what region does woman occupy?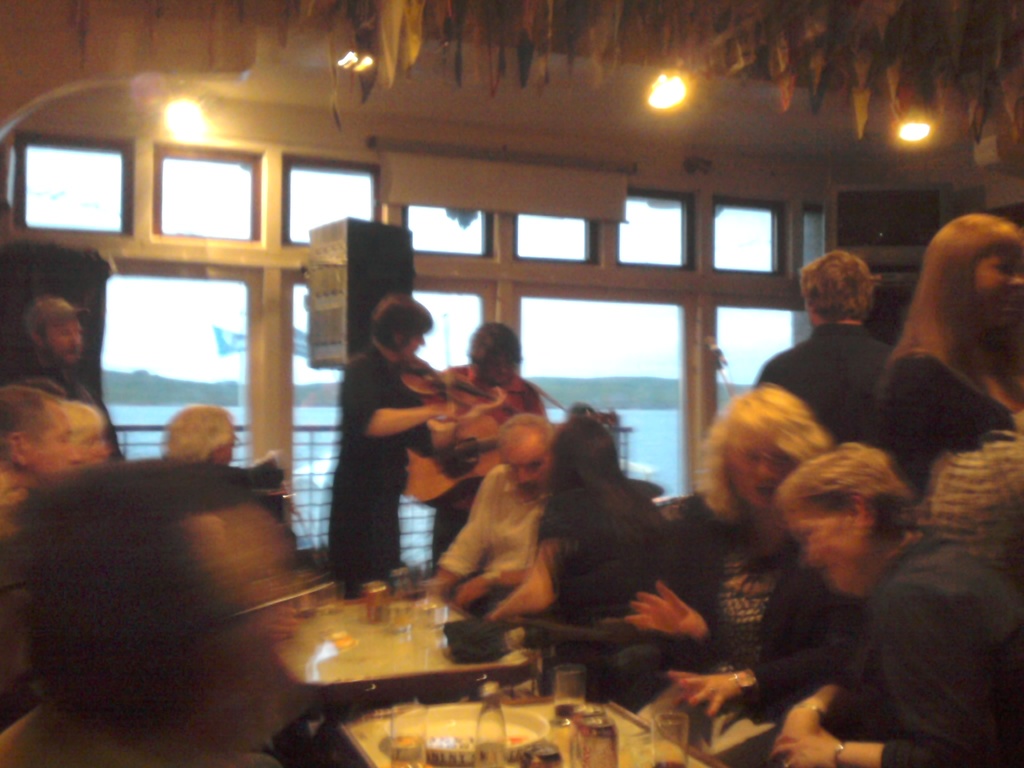
766,442,1023,767.
